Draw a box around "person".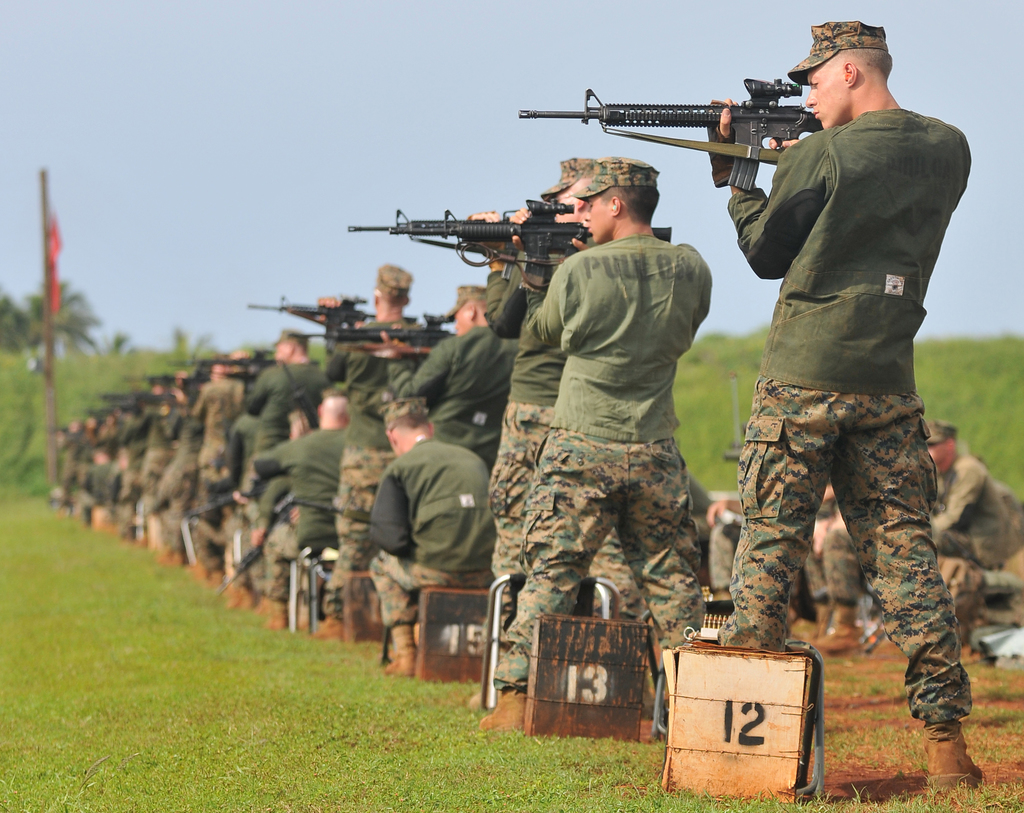
(588,527,648,625).
